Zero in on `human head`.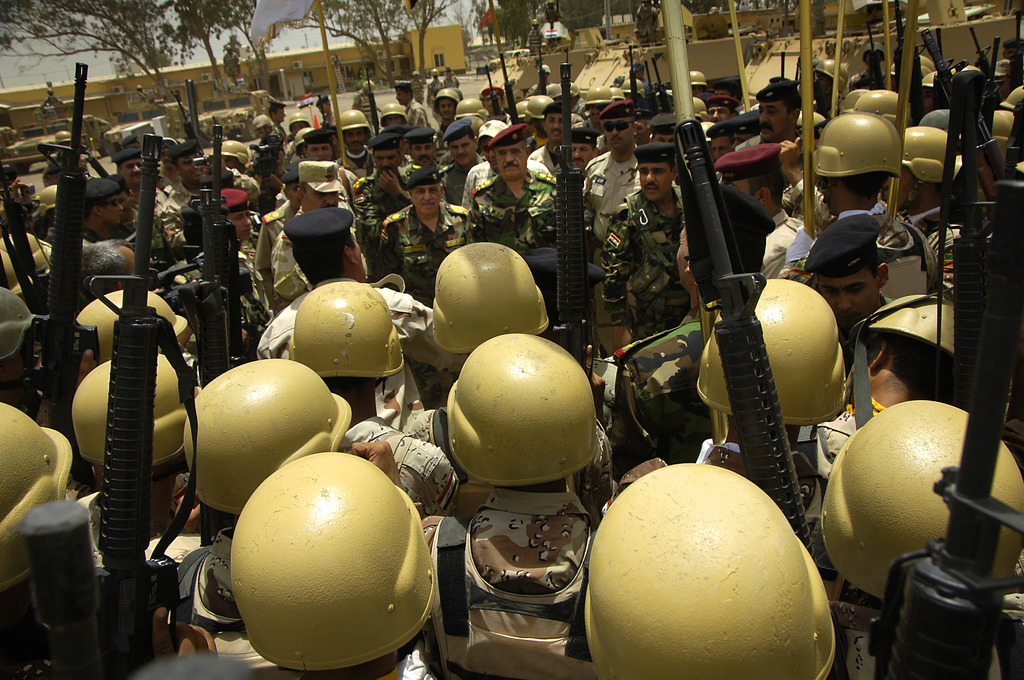
Zeroed in: detection(269, 101, 285, 124).
